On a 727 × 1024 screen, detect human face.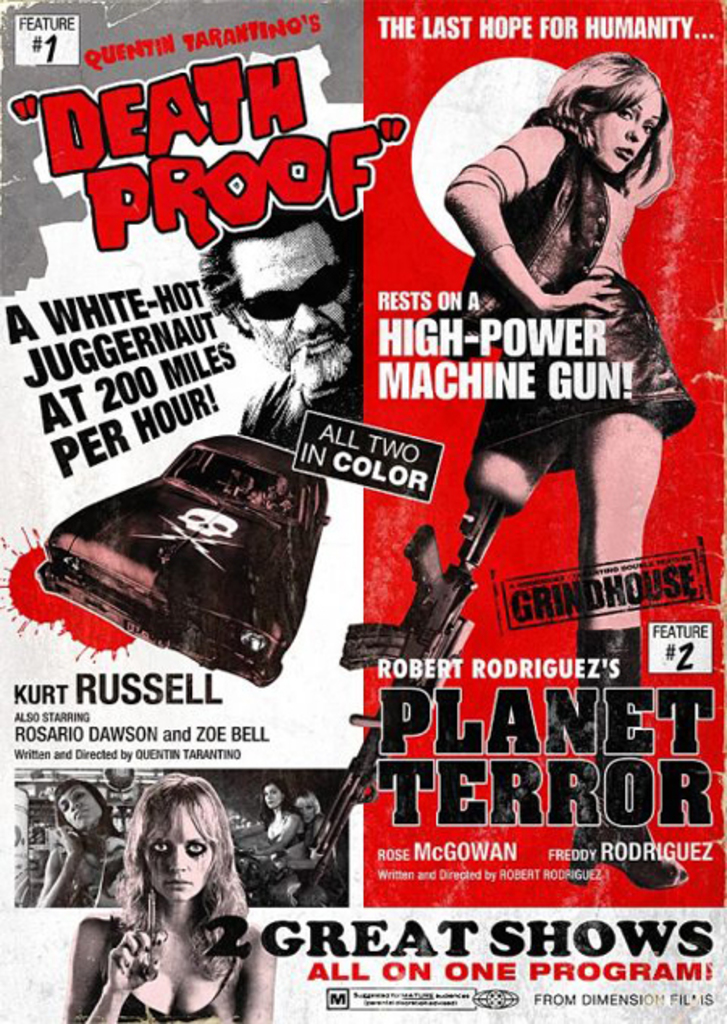
<bbox>142, 809, 210, 904</bbox>.
